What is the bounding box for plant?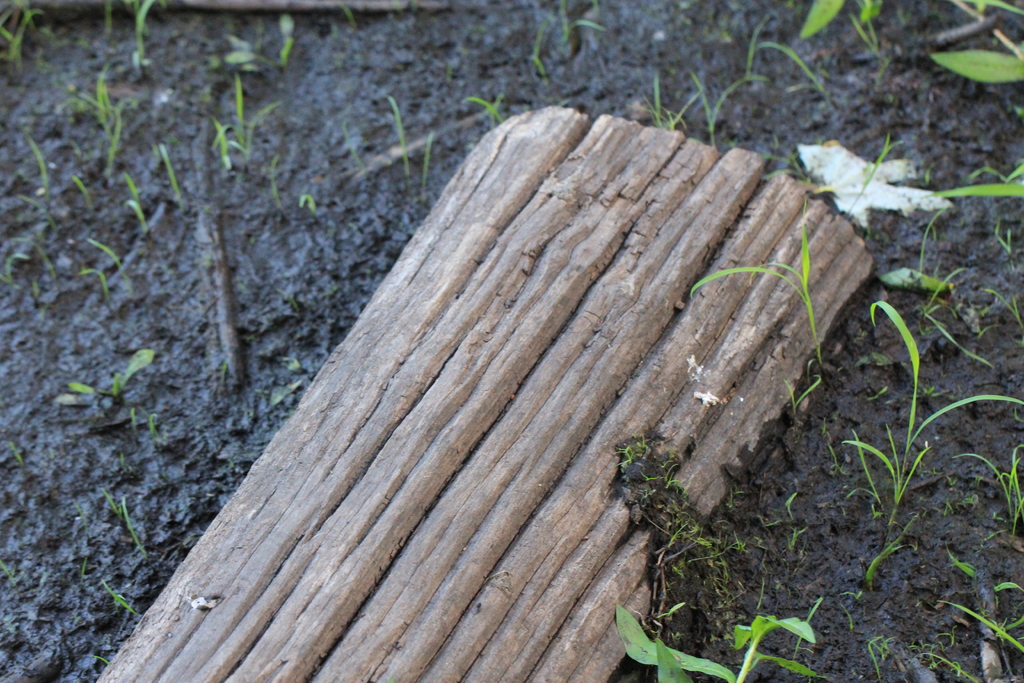
box=[731, 0, 865, 117].
